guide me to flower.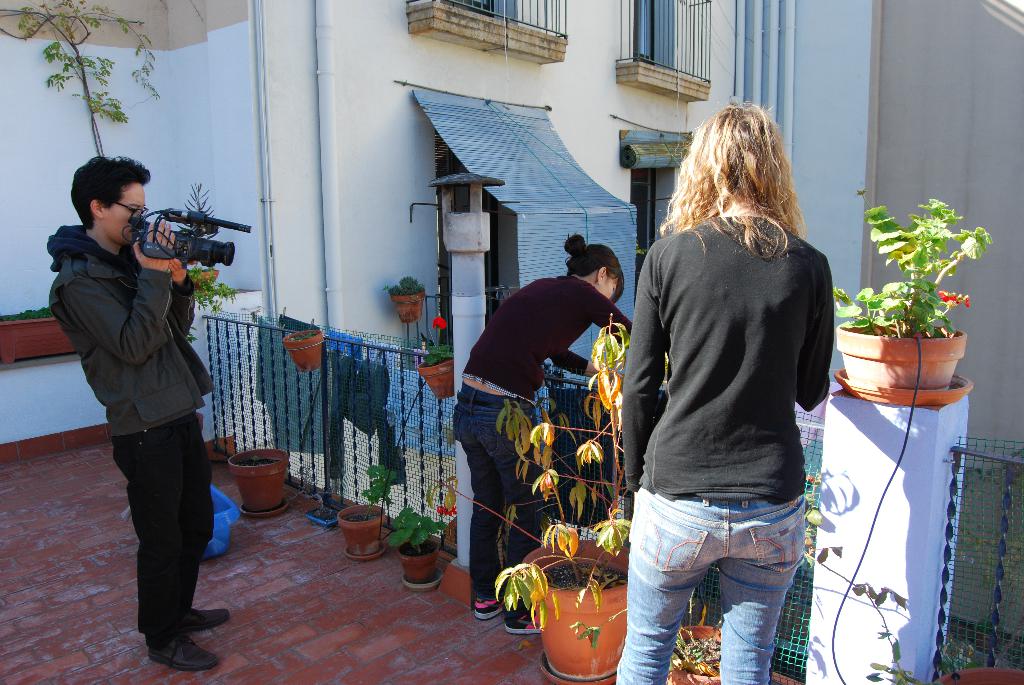
Guidance: 938:291:970:316.
